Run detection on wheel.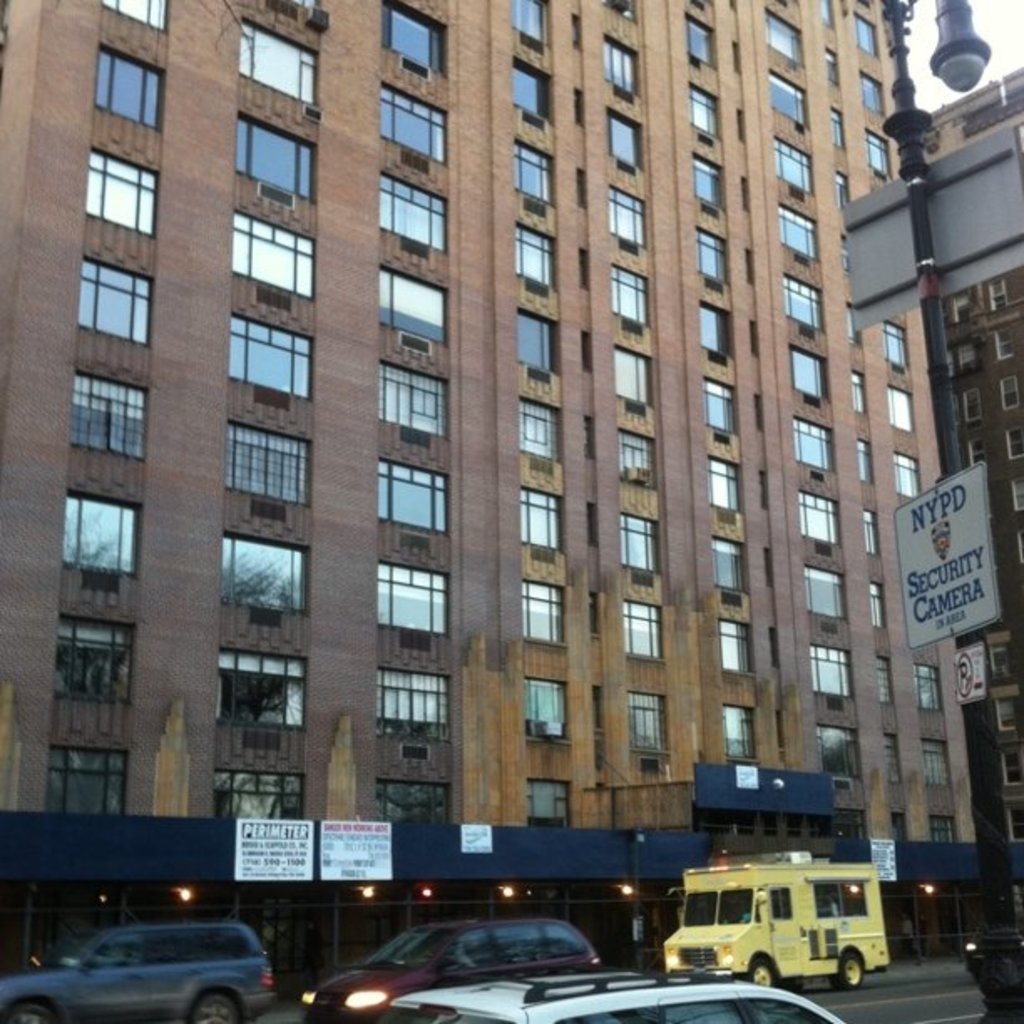
Result: locate(196, 989, 238, 1022).
